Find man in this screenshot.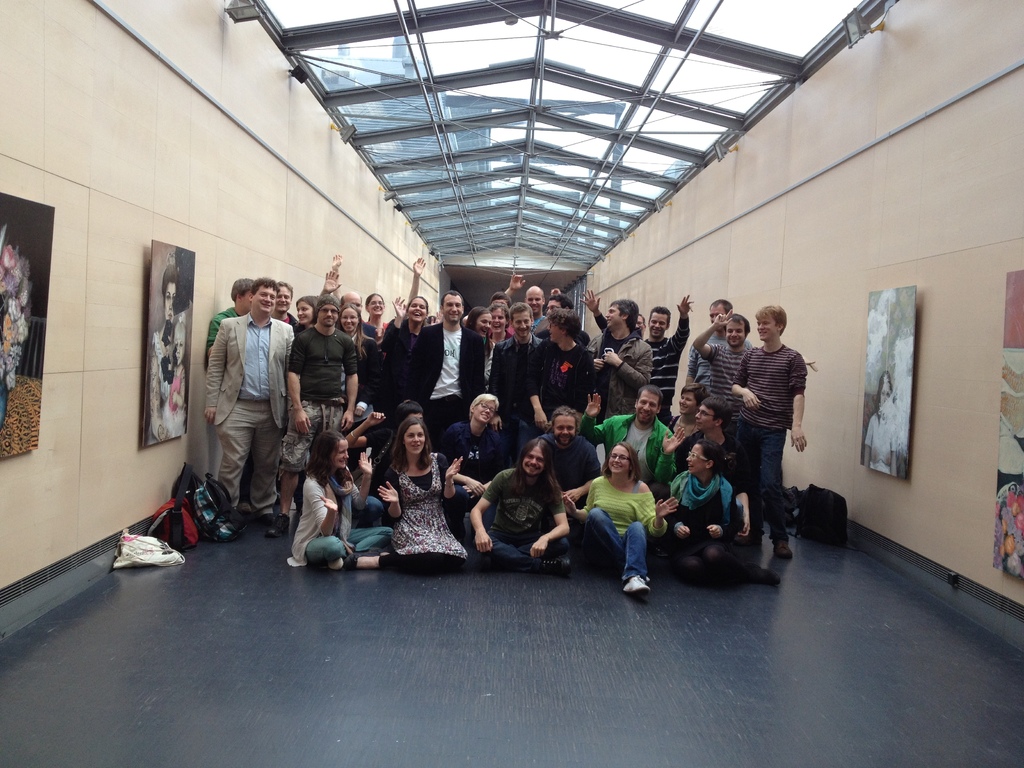
The bounding box for man is left=580, top=383, right=687, bottom=484.
